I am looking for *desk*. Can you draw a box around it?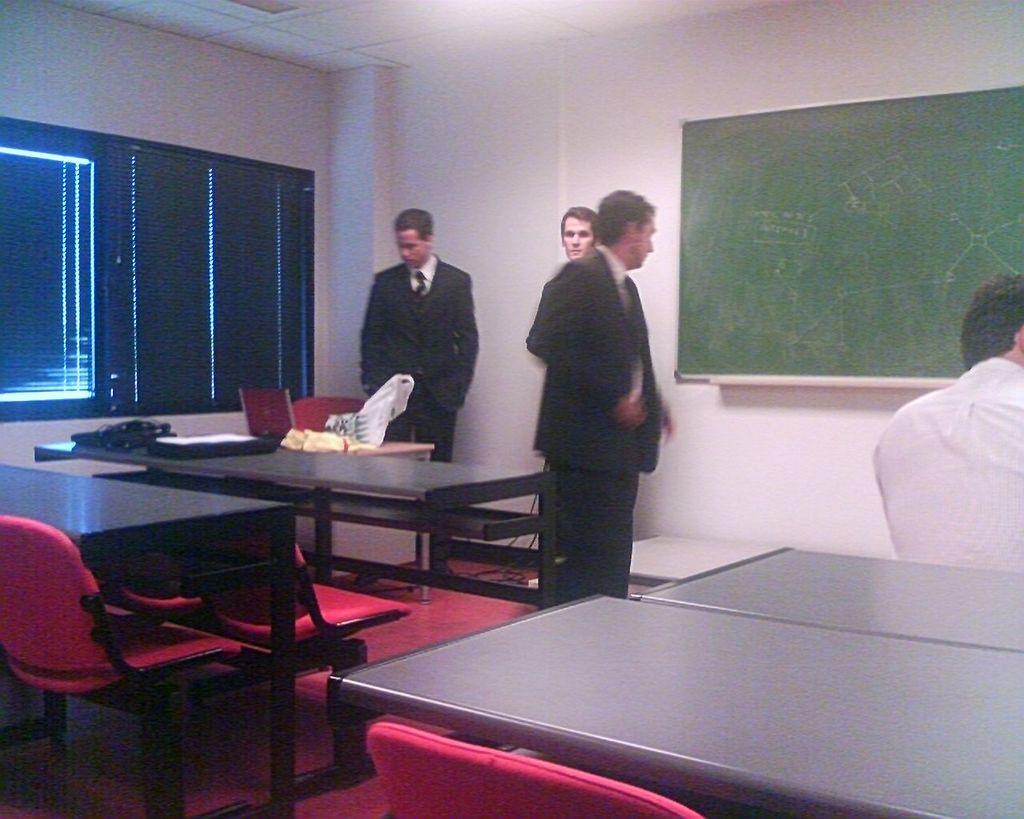
Sure, the bounding box is {"x1": 0, "y1": 459, "x2": 326, "y2": 818}.
